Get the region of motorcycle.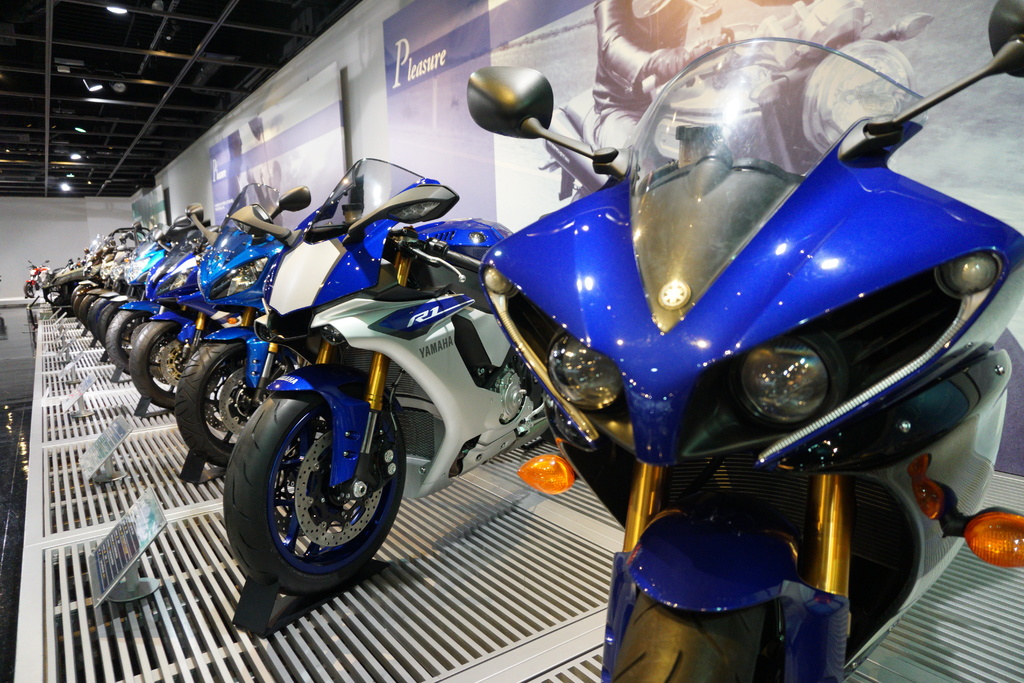
(left=23, top=260, right=48, bottom=299).
